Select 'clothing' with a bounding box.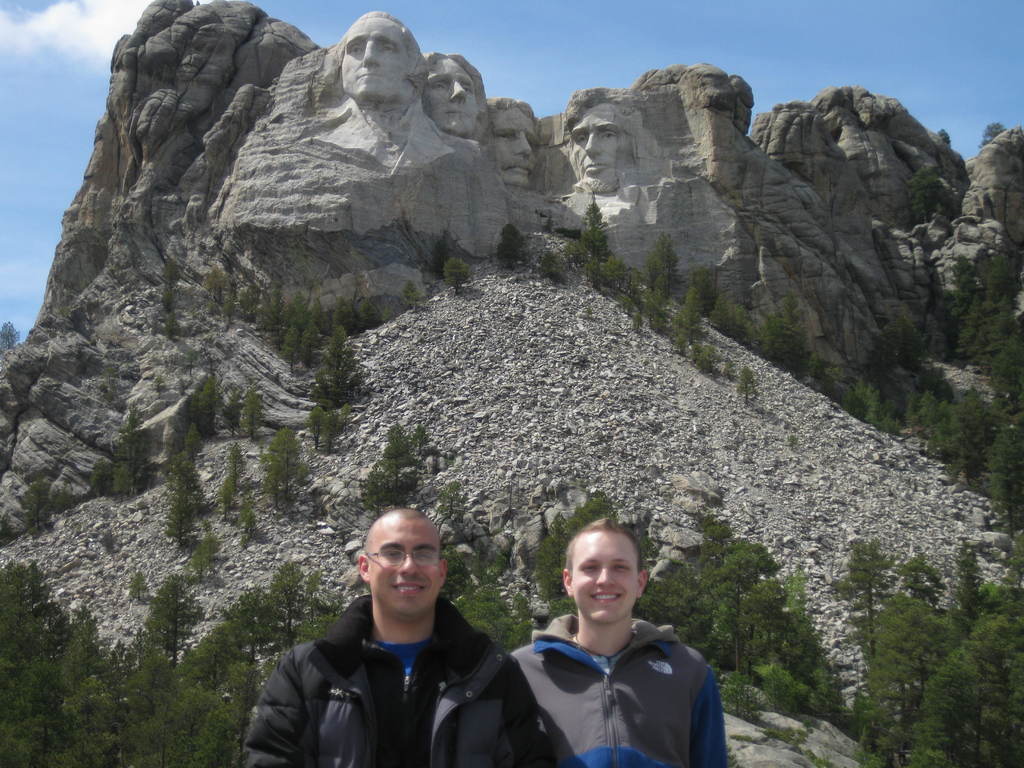
(left=485, top=600, right=733, bottom=762).
